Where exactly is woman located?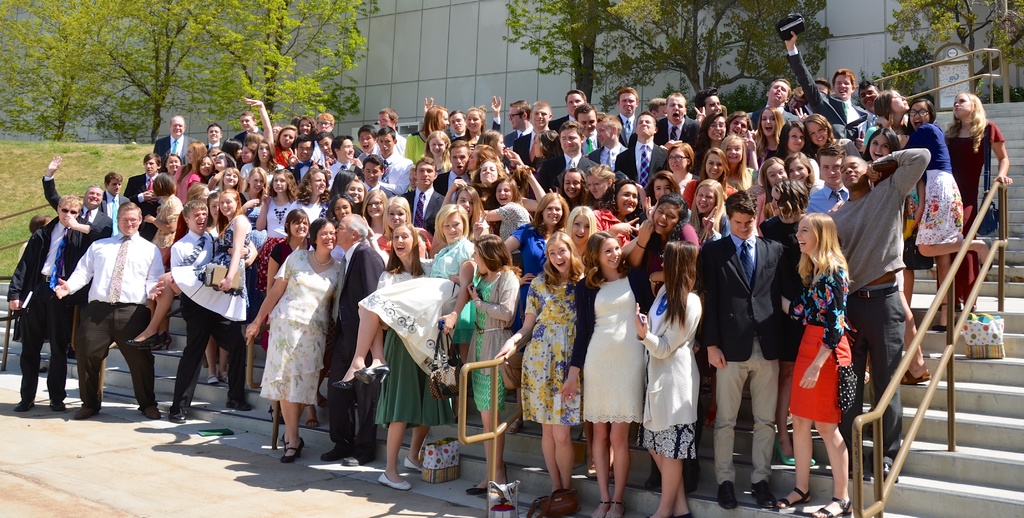
Its bounding box is [x1=429, y1=205, x2=492, y2=385].
